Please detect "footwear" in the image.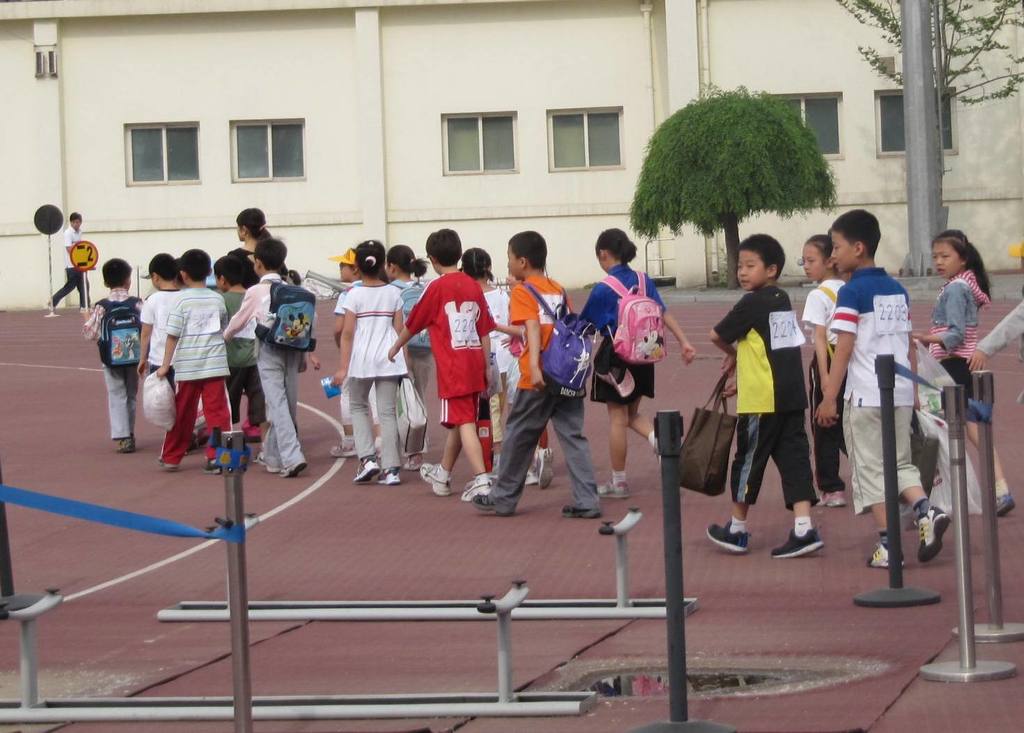
{"left": 465, "top": 466, "right": 491, "bottom": 490}.
